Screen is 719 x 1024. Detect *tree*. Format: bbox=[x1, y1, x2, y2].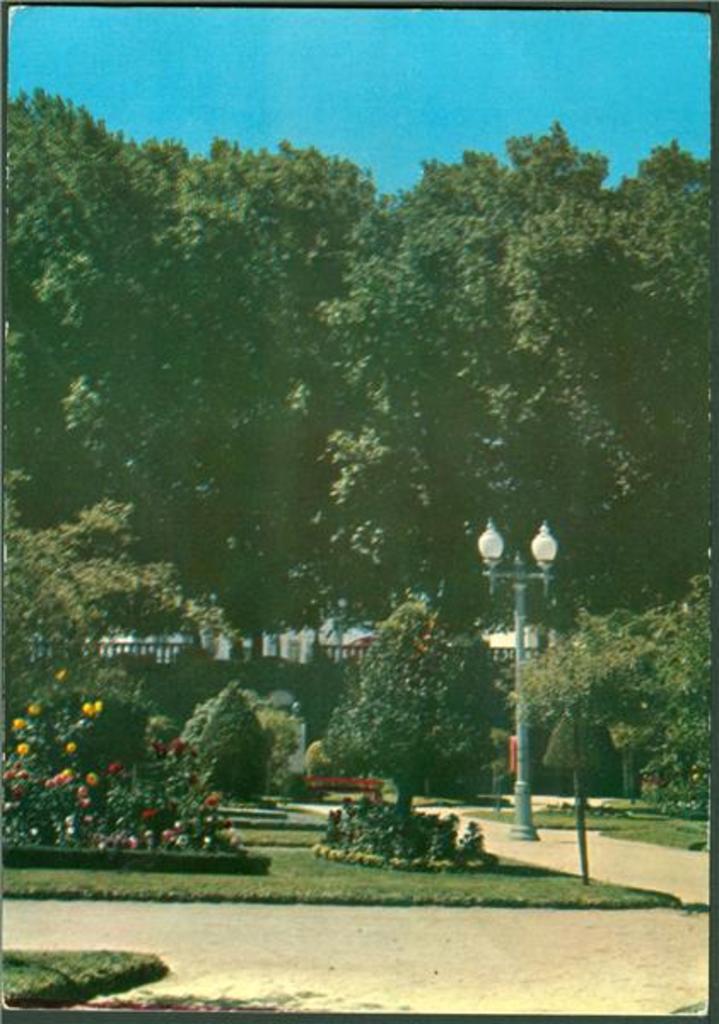
bbox=[10, 468, 246, 739].
